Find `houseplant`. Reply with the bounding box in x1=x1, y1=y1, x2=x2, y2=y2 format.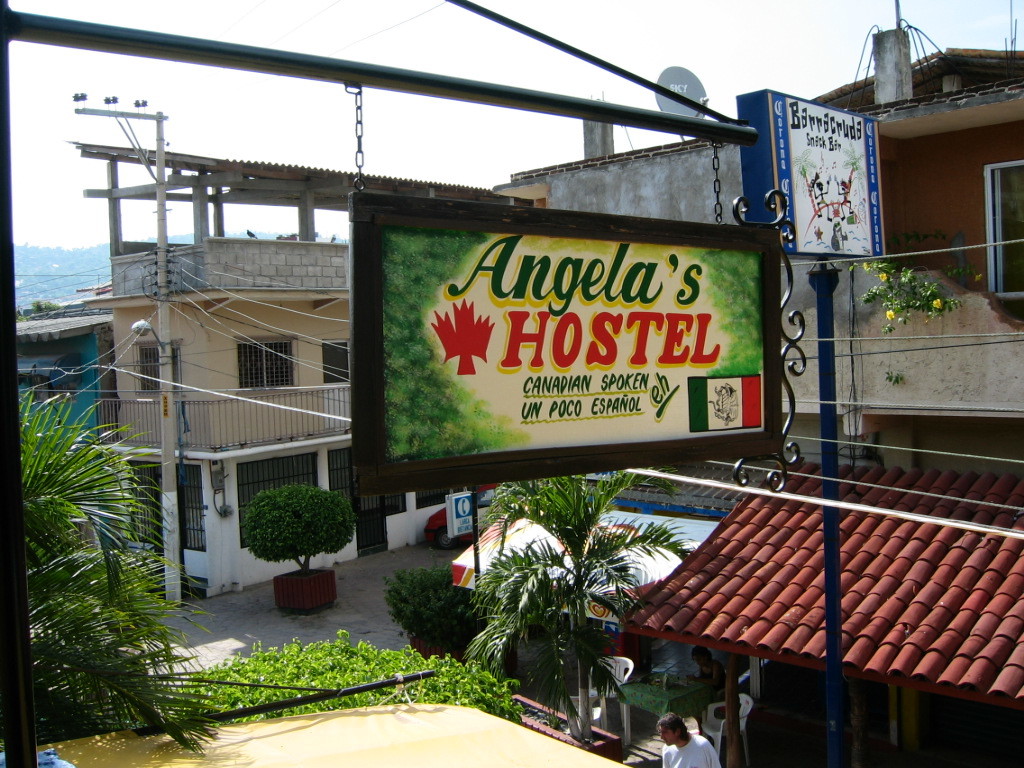
x1=248, y1=474, x2=354, y2=615.
